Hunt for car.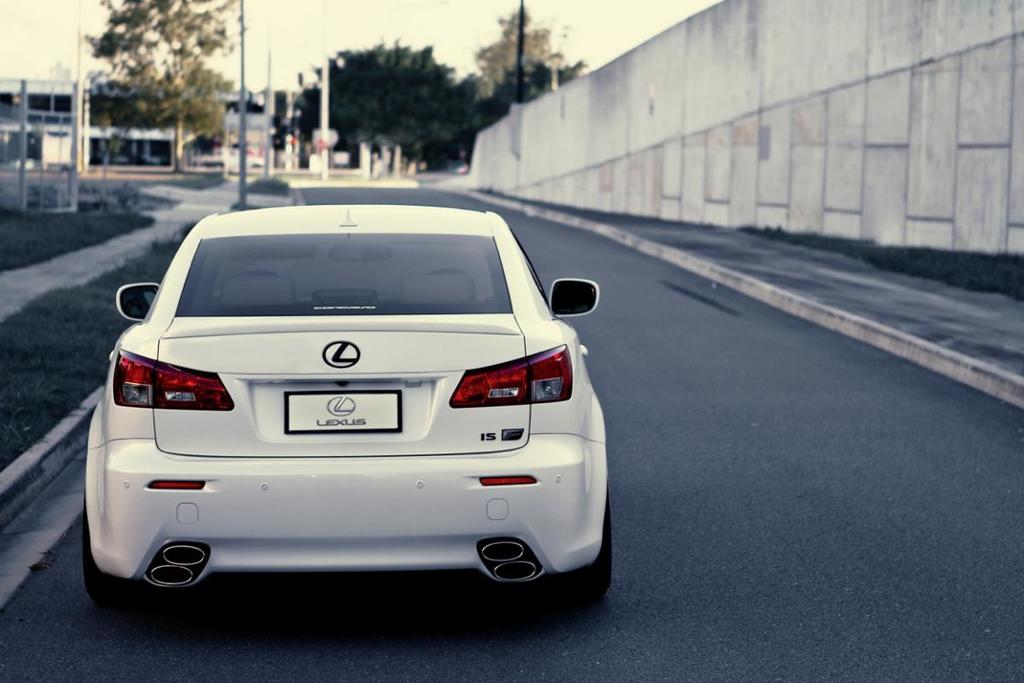
Hunted down at 73, 207, 610, 621.
